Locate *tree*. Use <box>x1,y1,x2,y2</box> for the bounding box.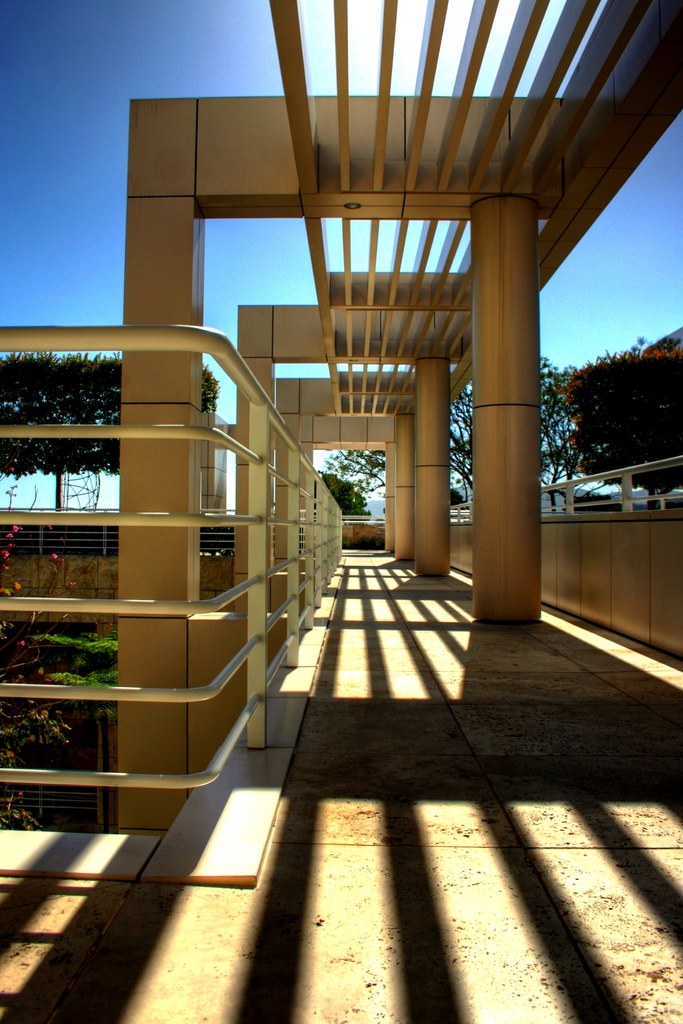
<box>311,353,577,515</box>.
